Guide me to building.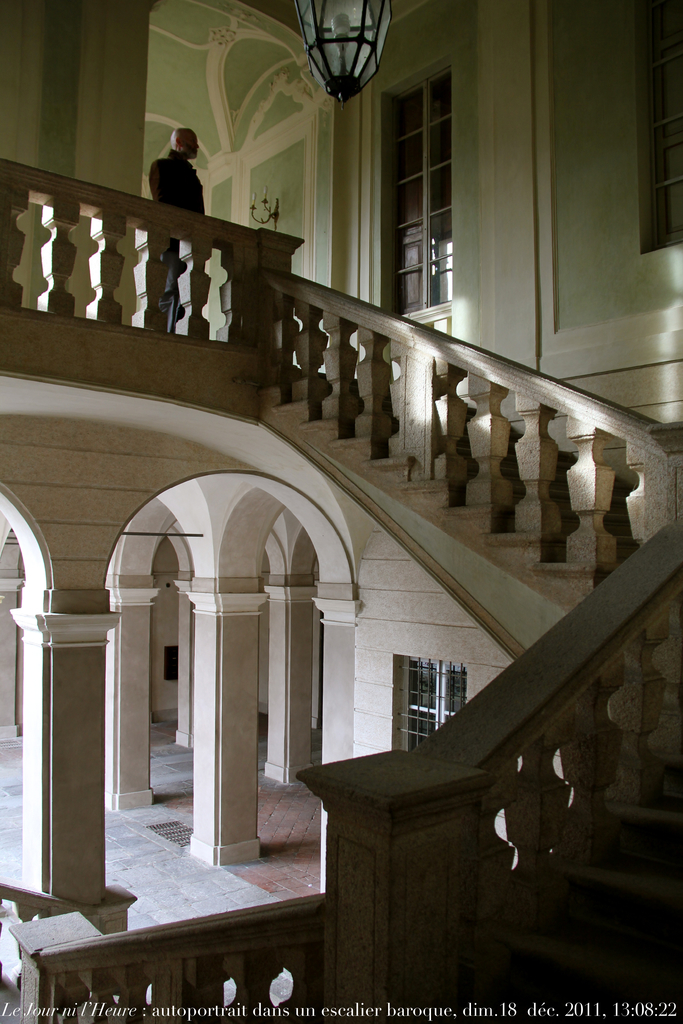
Guidance: {"x1": 0, "y1": 0, "x2": 682, "y2": 1023}.
